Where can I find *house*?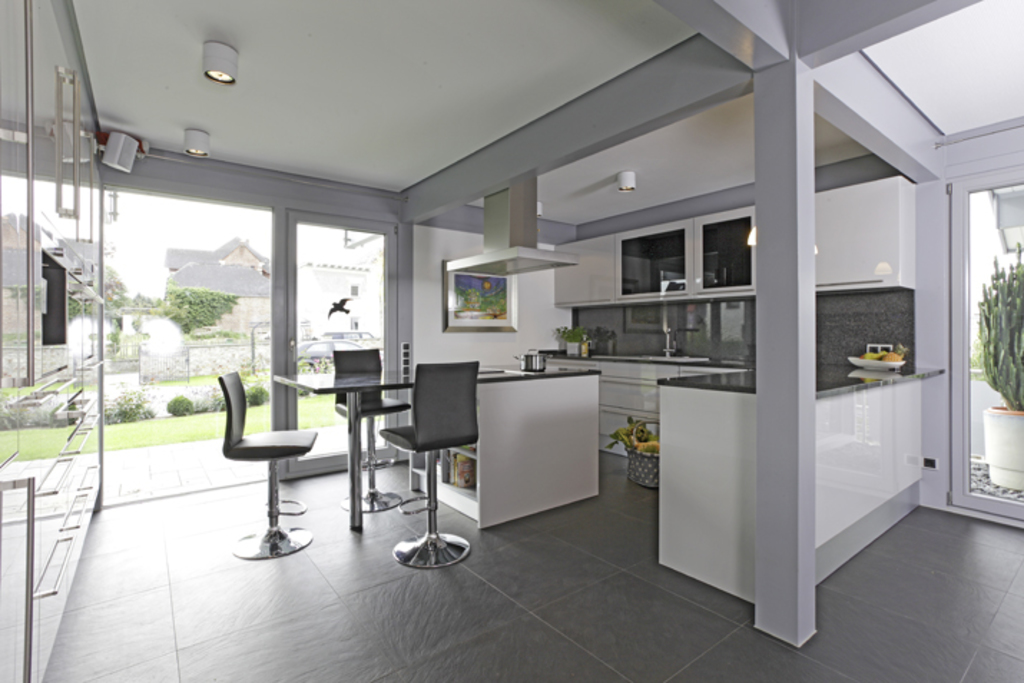
You can find it at {"x1": 159, "y1": 233, "x2": 276, "y2": 338}.
